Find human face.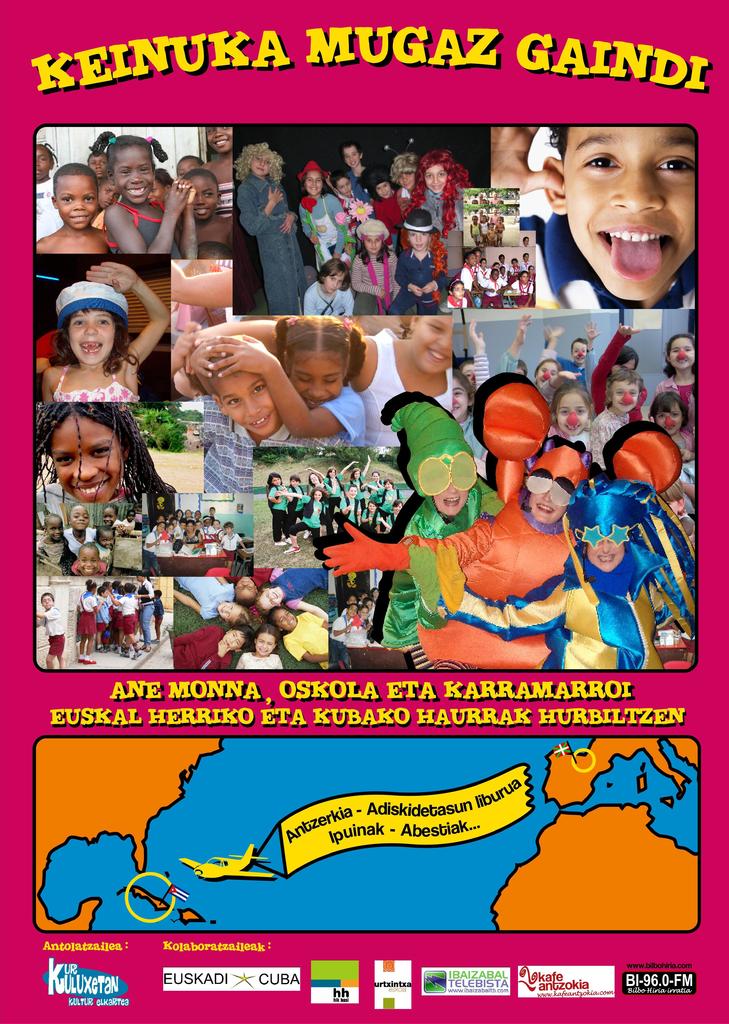
{"left": 72, "top": 508, "right": 86, "bottom": 527}.
